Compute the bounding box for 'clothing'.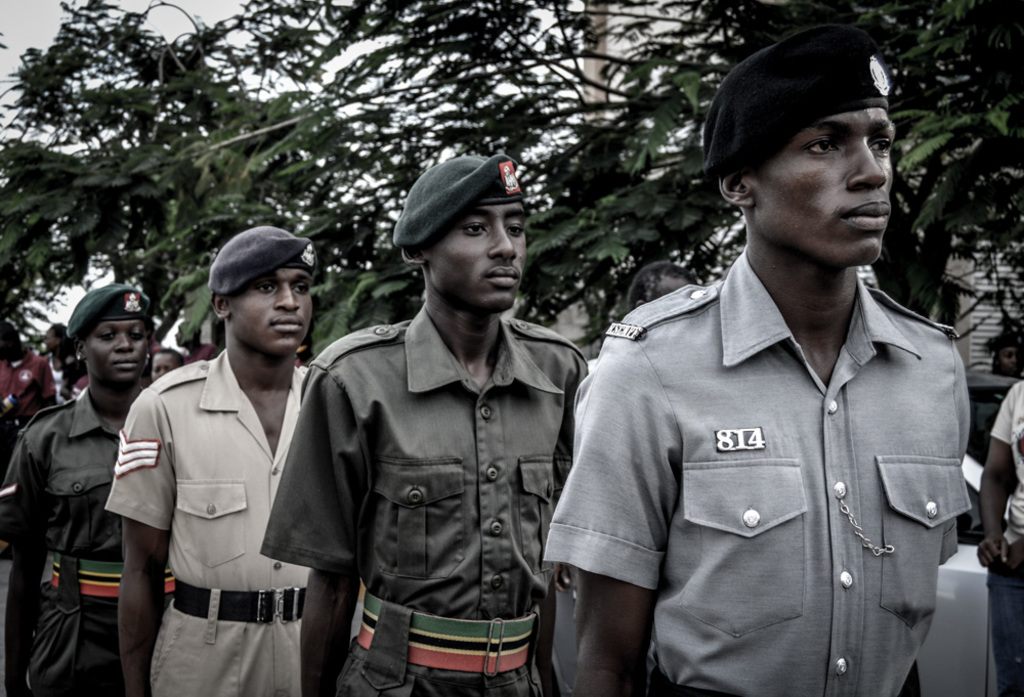
x1=0 y1=383 x2=178 y2=696.
